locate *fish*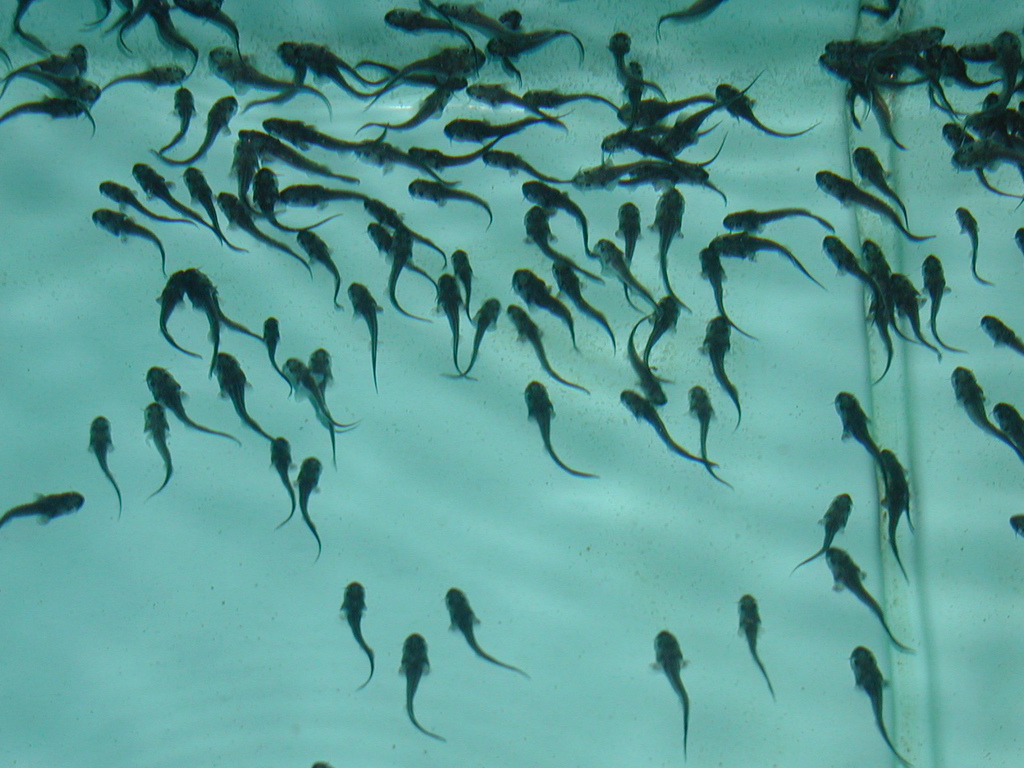
detection(284, 179, 371, 209)
